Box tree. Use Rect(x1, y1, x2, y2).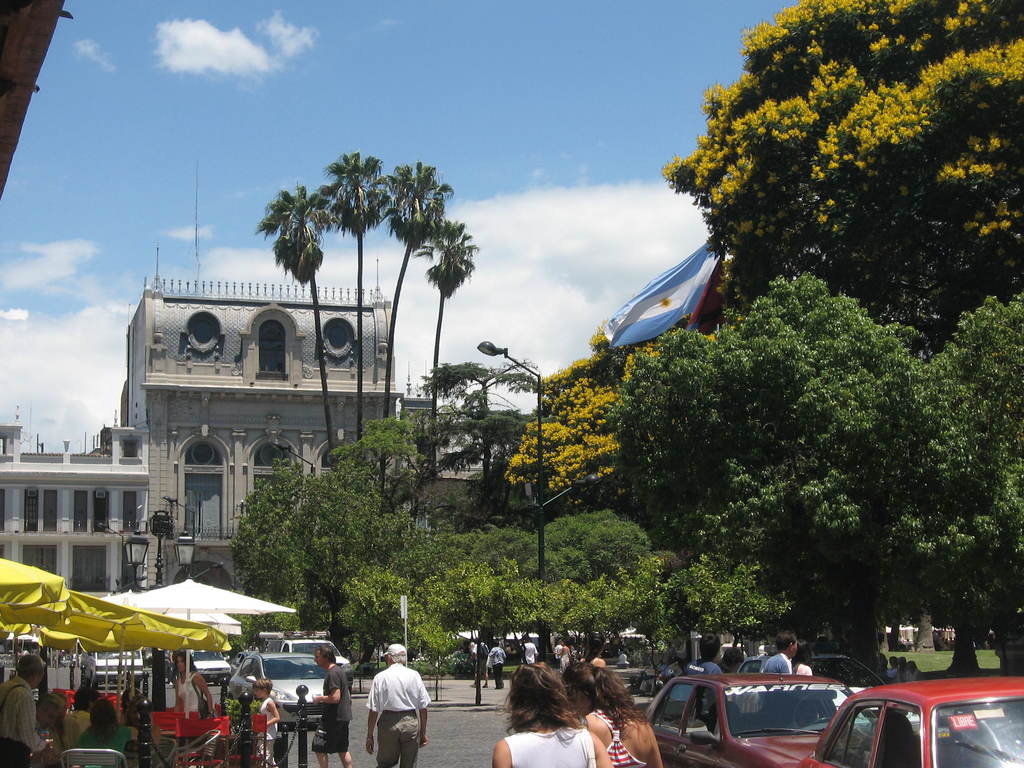
Rect(663, 19, 1016, 397).
